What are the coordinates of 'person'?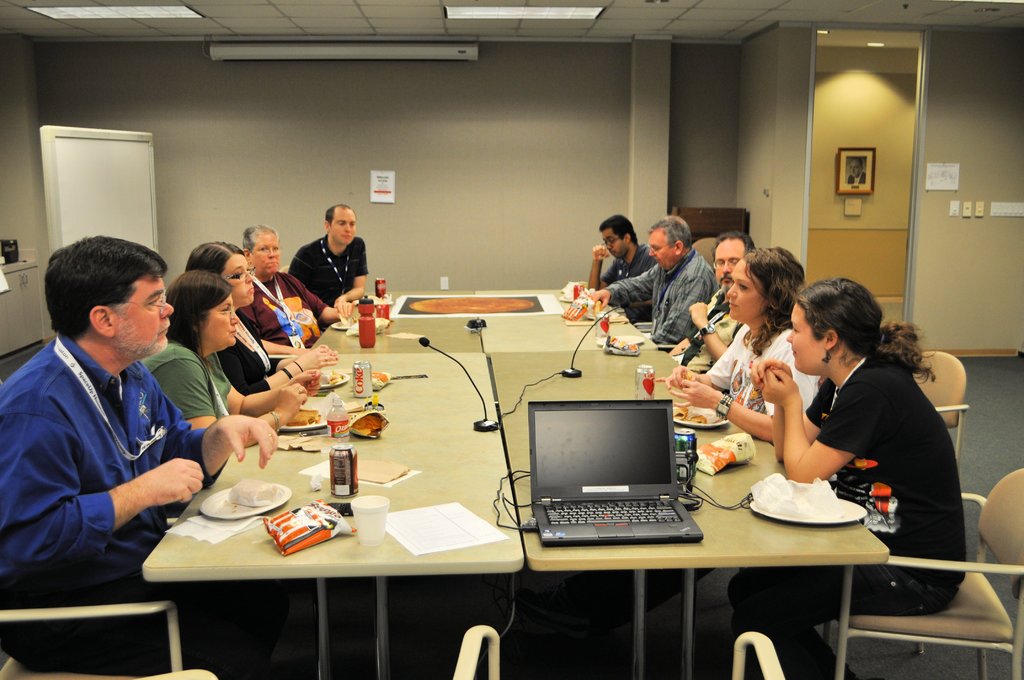
(left=588, top=216, right=653, bottom=293).
